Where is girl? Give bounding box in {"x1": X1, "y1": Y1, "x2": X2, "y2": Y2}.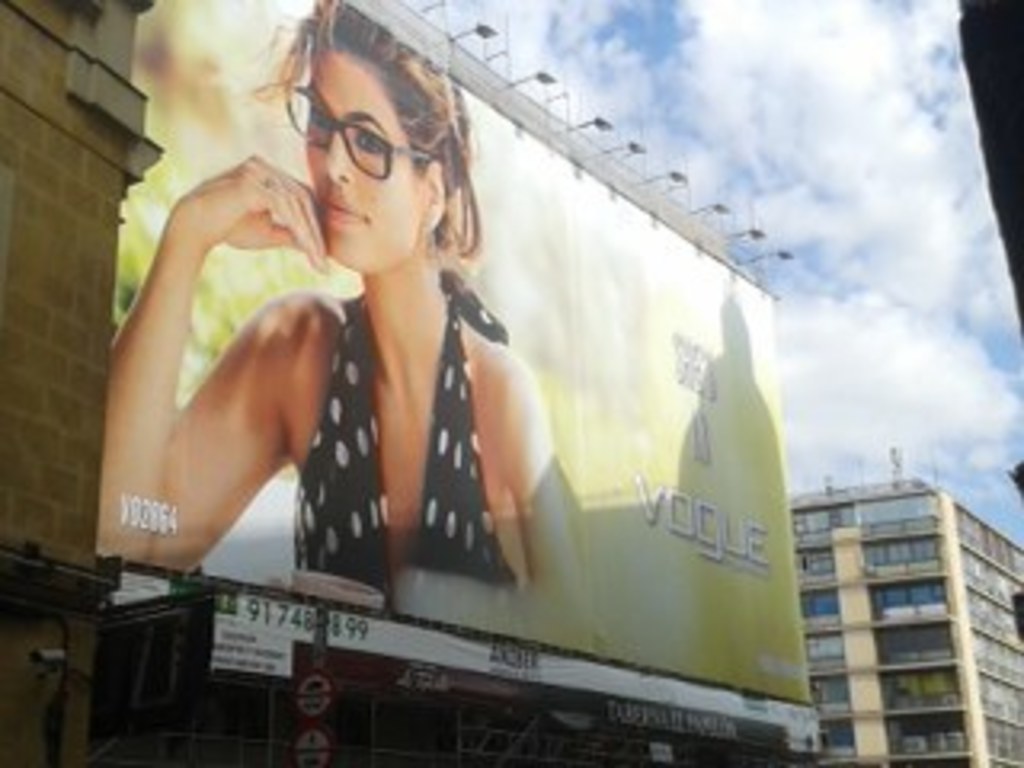
{"x1": 93, "y1": 0, "x2": 582, "y2": 614}.
